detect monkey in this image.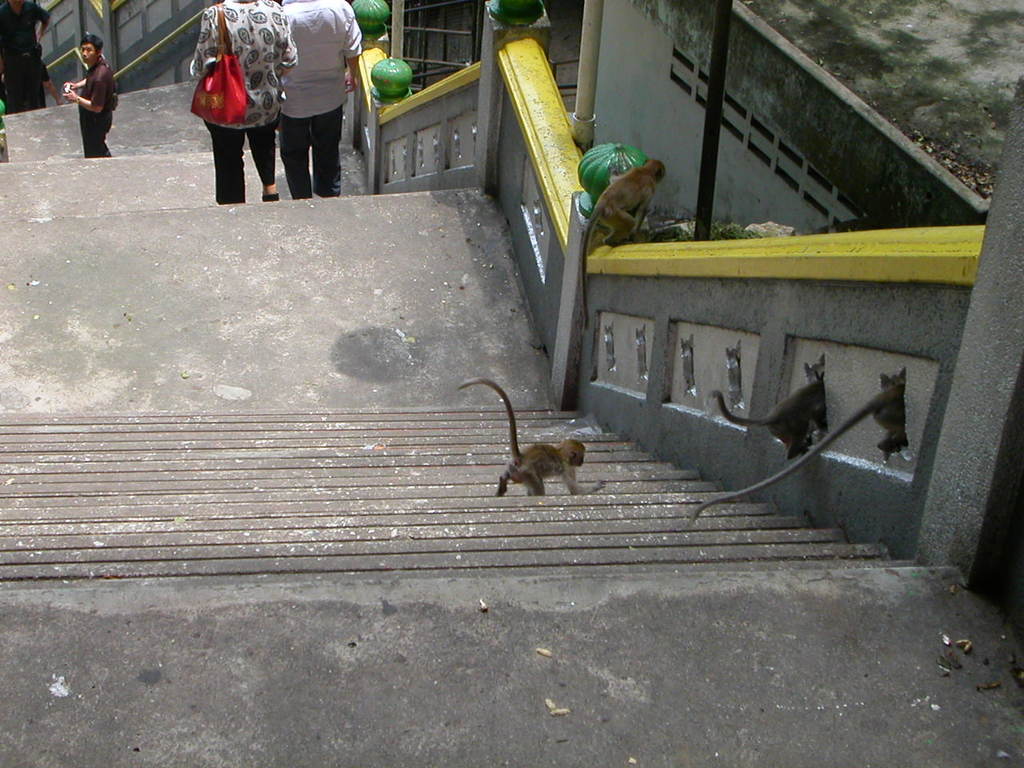
Detection: [x1=689, y1=370, x2=921, y2=527].
